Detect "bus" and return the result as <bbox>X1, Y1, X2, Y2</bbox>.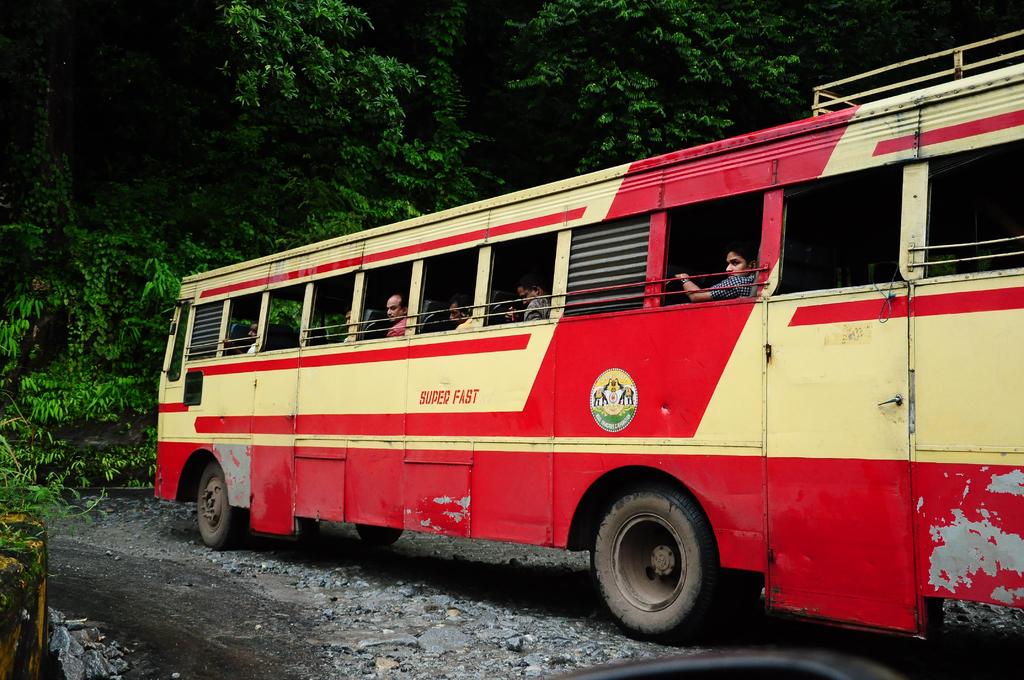
<bbox>155, 22, 1023, 645</bbox>.
